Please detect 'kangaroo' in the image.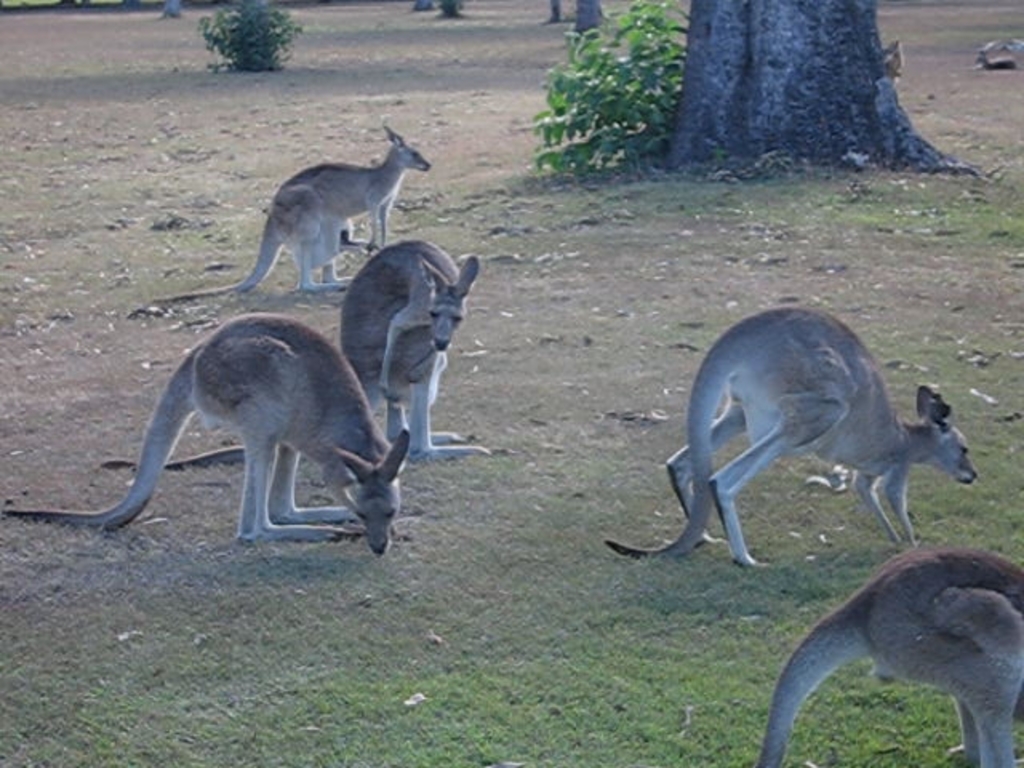
[x1=760, y1=546, x2=1022, y2=766].
